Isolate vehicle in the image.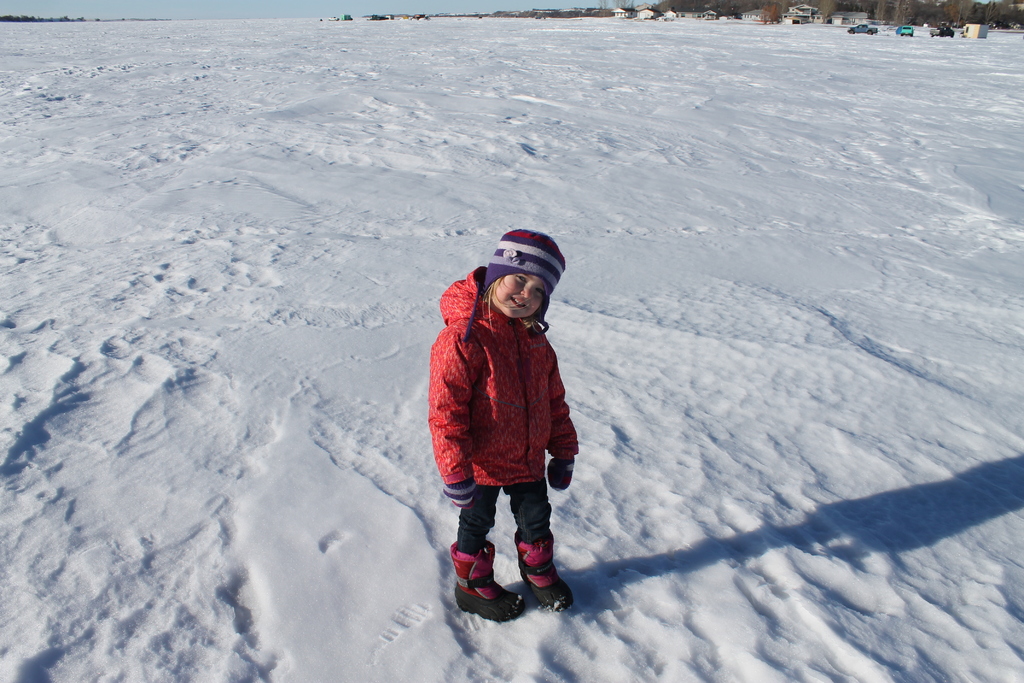
Isolated region: BBox(924, 21, 956, 39).
